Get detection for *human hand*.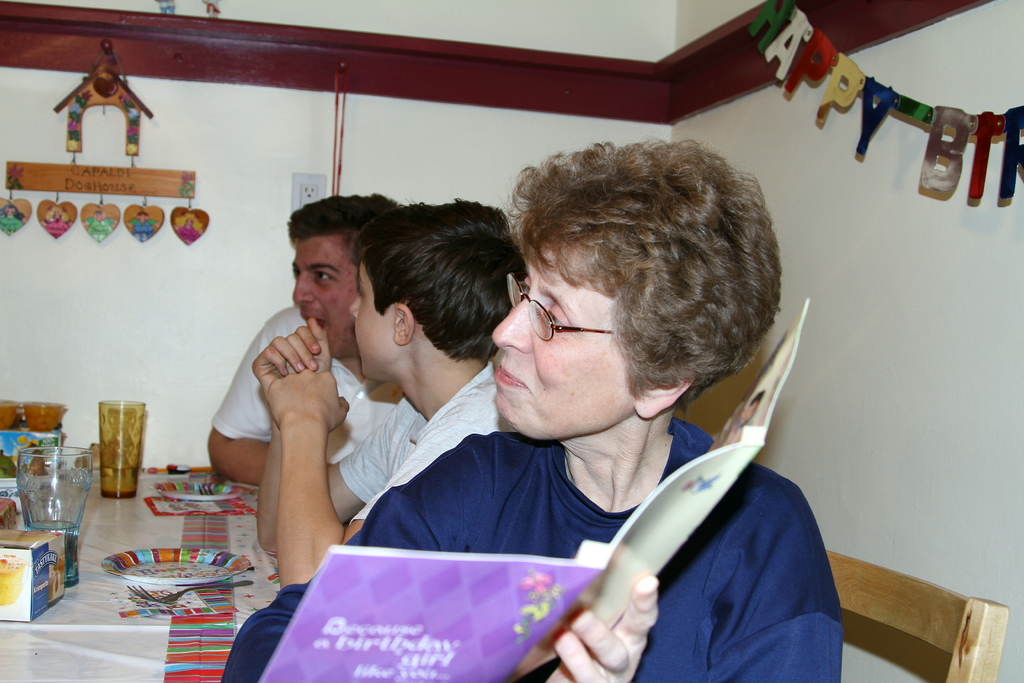
Detection: (546, 573, 659, 682).
